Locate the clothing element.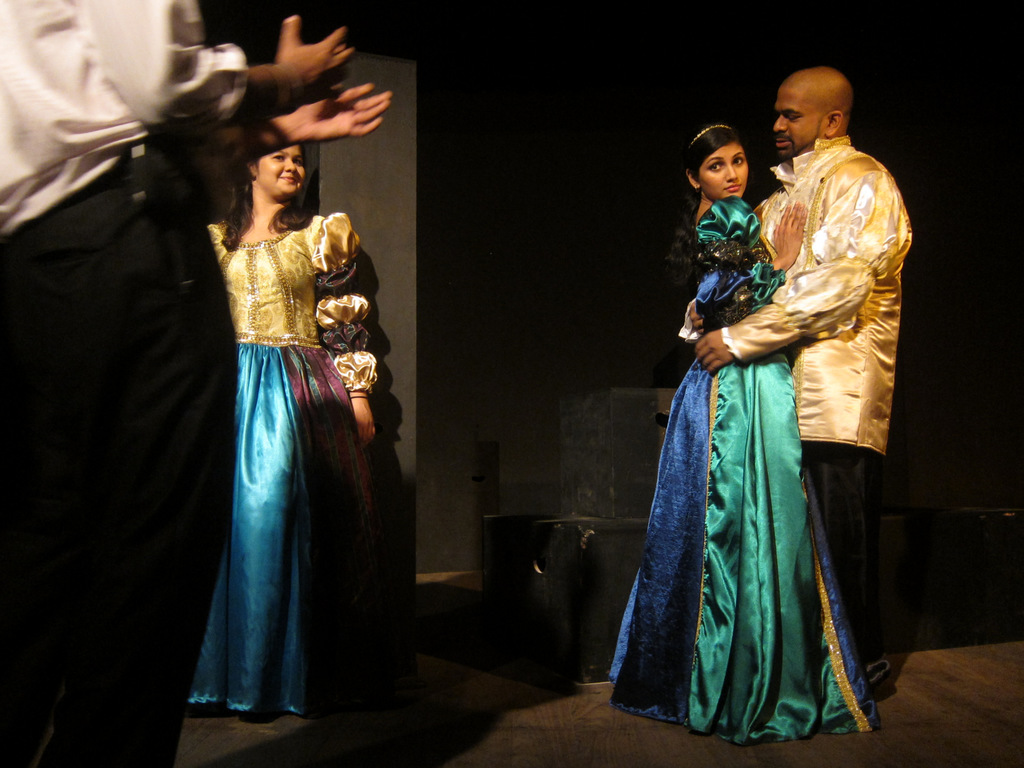
Element bbox: box(198, 145, 397, 737).
